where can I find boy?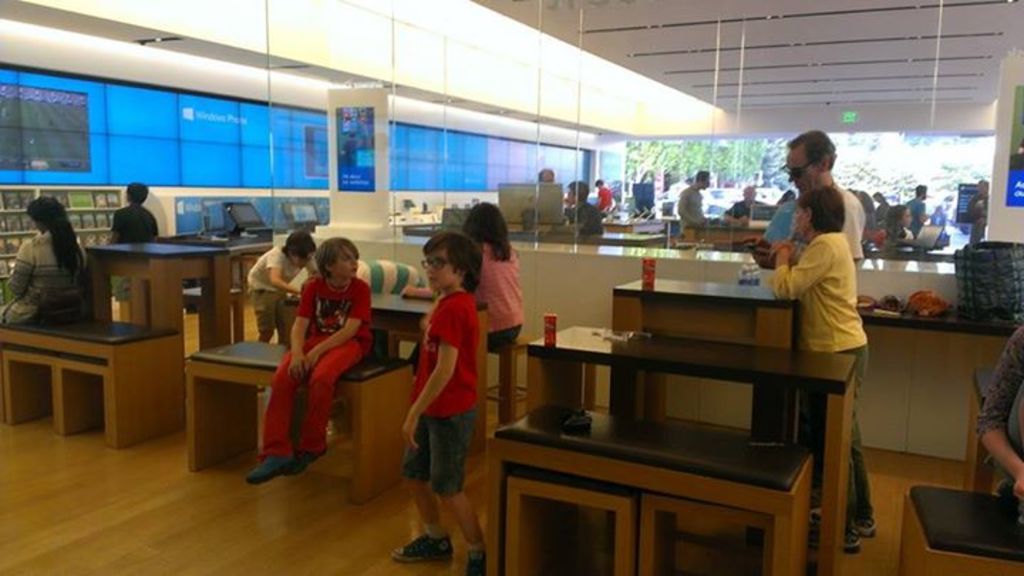
You can find it at {"left": 239, "top": 238, "right": 371, "bottom": 481}.
